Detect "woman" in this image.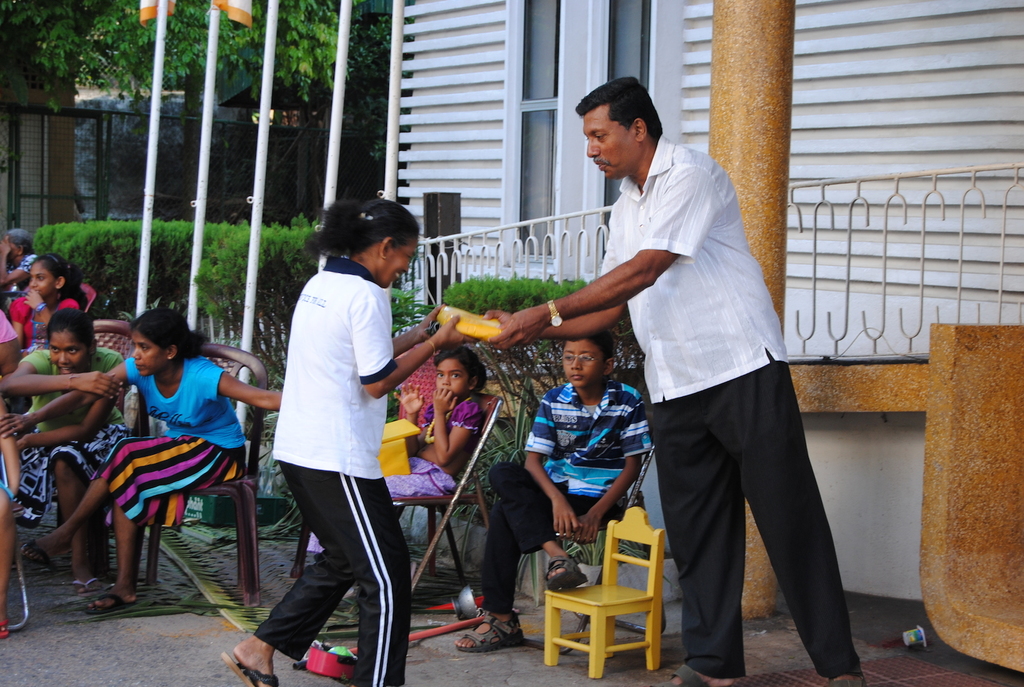
Detection: Rect(0, 309, 280, 611).
